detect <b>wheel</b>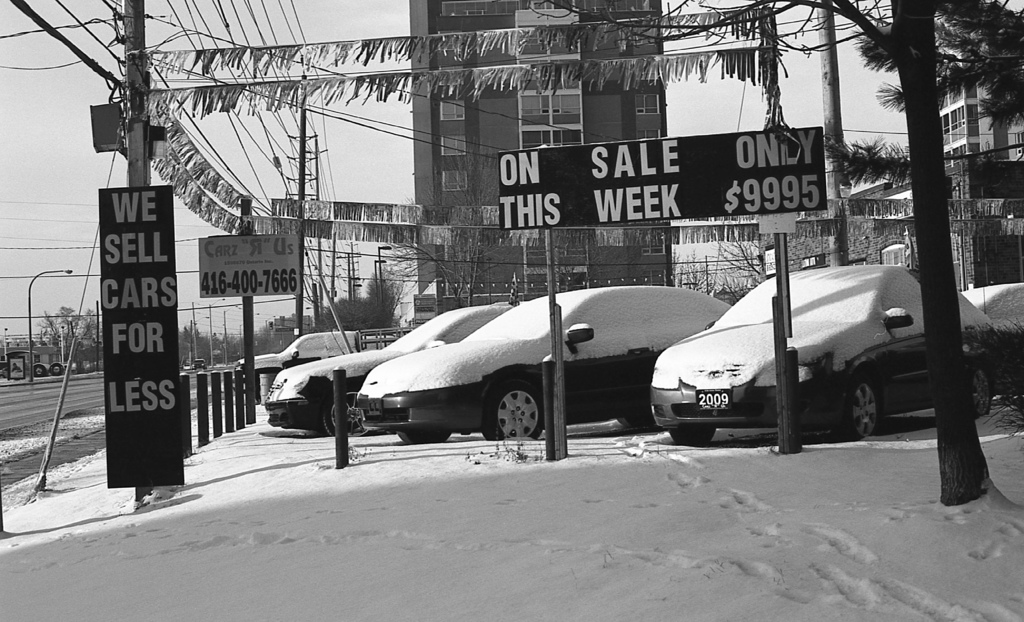
[966,365,996,416]
